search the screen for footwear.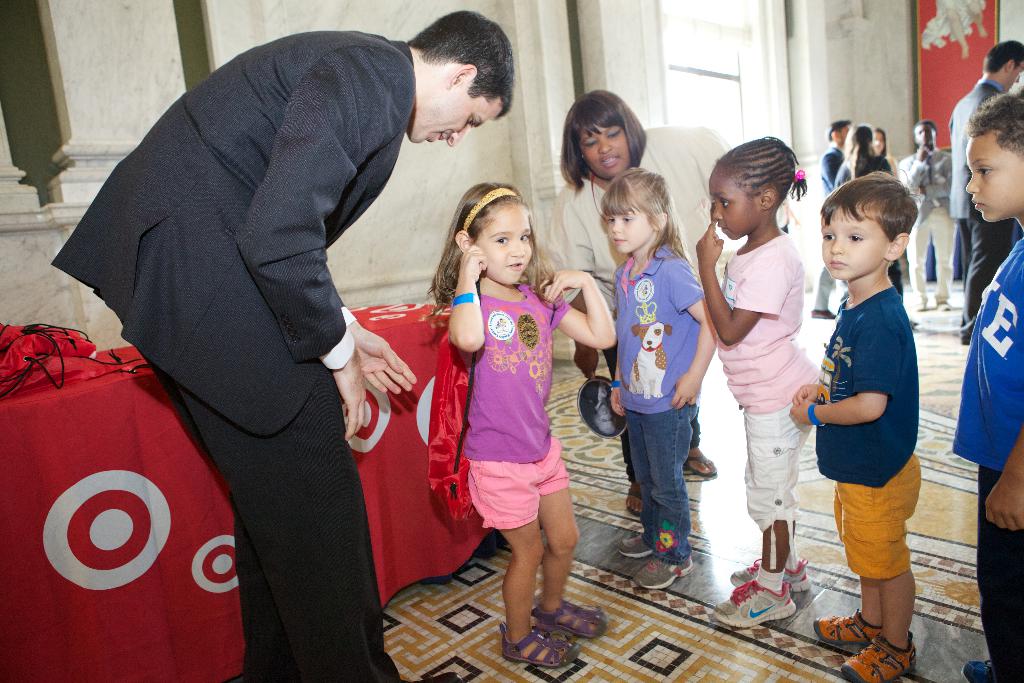
Found at rect(529, 598, 607, 637).
